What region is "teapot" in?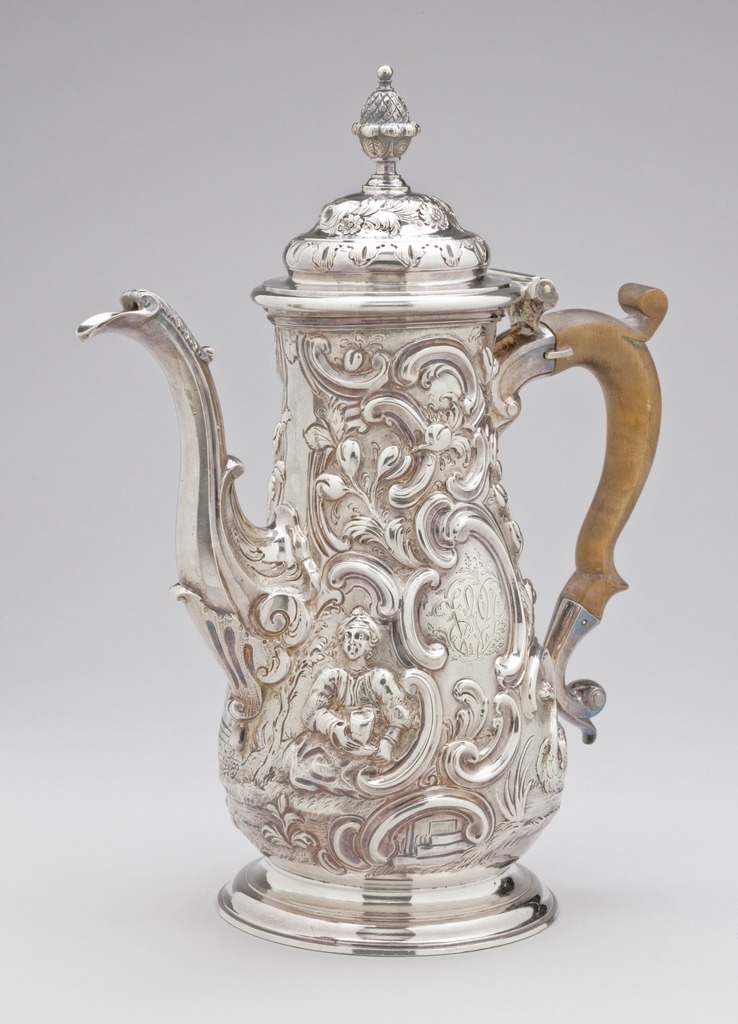
x1=71, y1=66, x2=672, y2=956.
